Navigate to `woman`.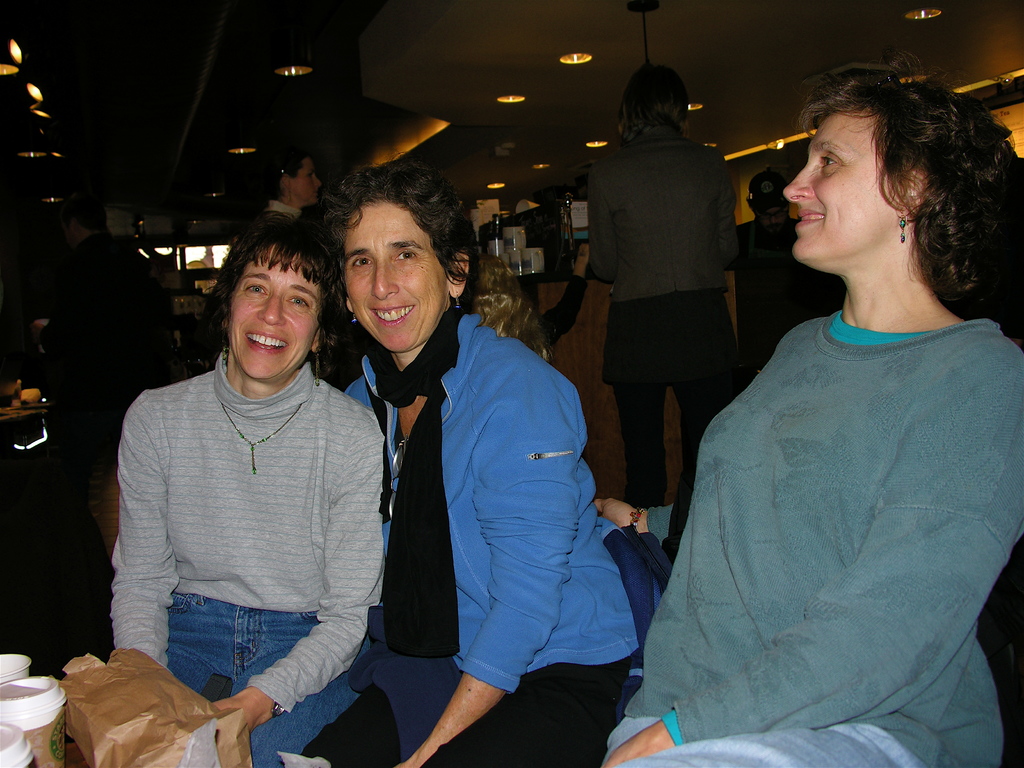
Navigation target: (left=588, top=63, right=1023, bottom=767).
